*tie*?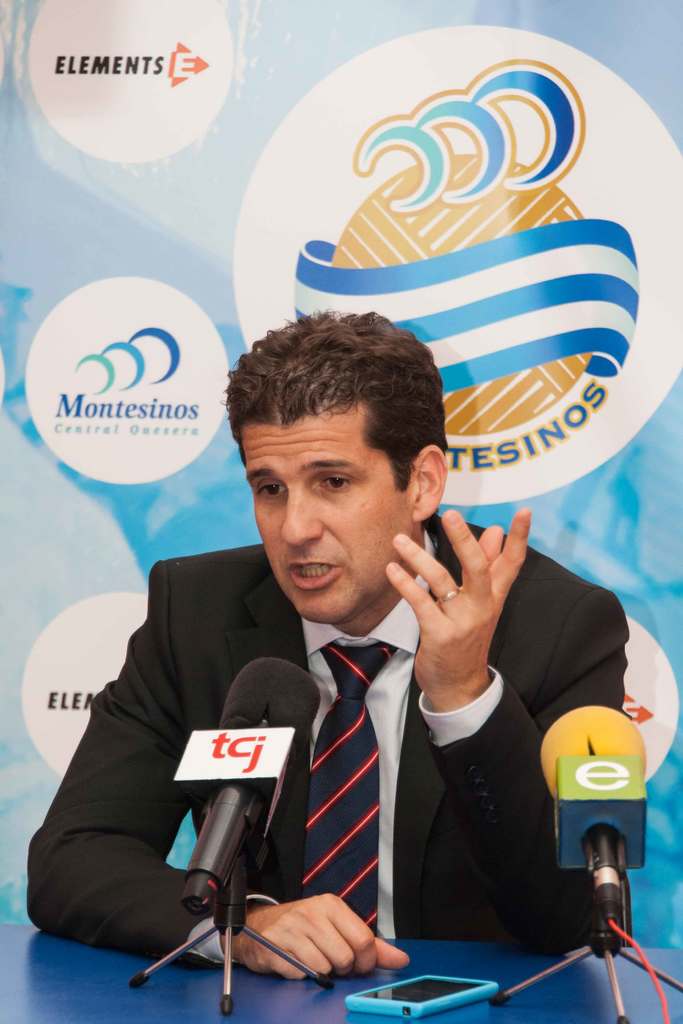
box(297, 646, 404, 956)
